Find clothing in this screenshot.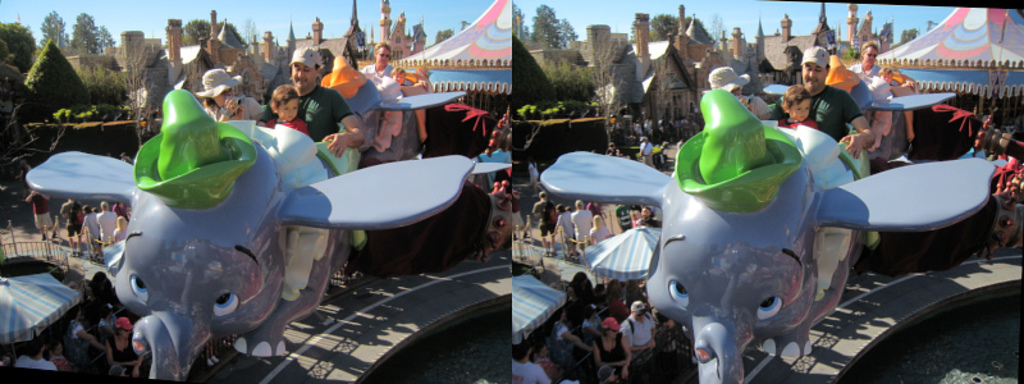
The bounding box for clothing is box=[618, 314, 659, 383].
